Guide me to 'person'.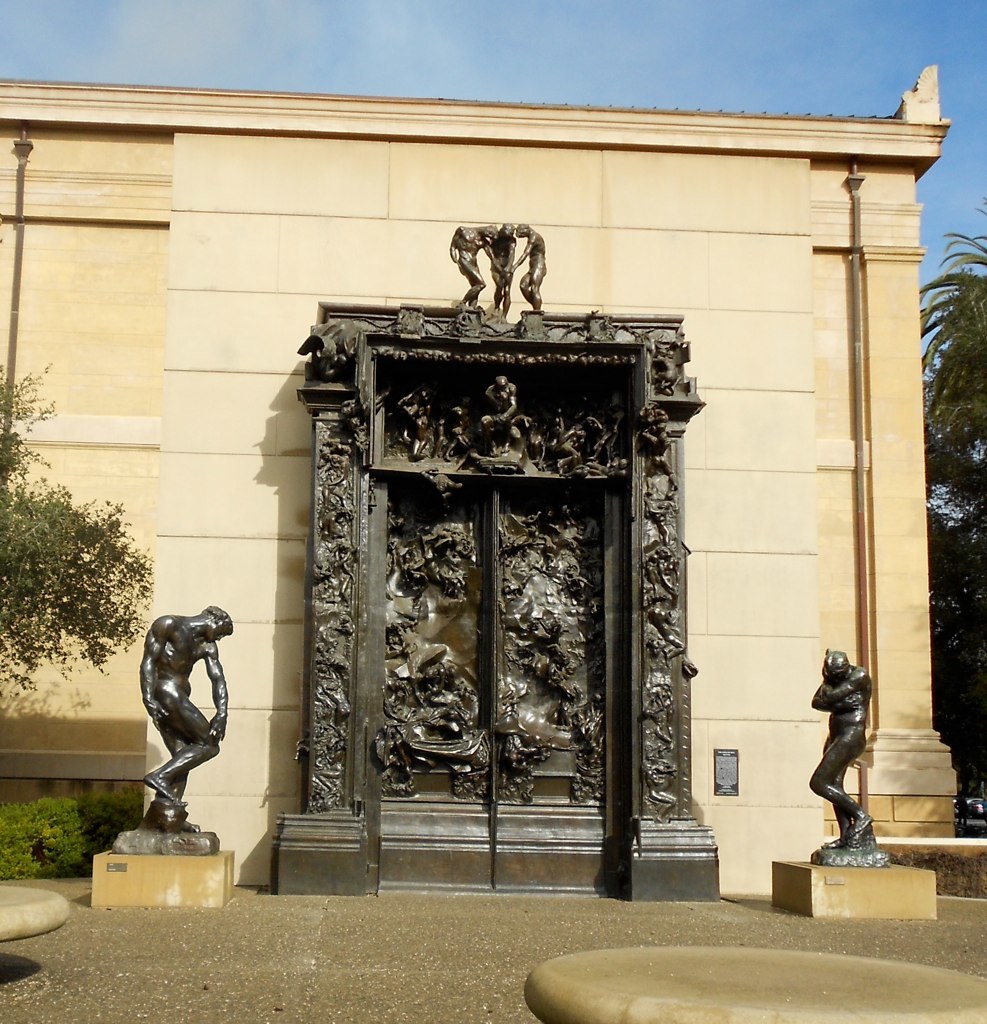
Guidance: 514, 214, 551, 306.
